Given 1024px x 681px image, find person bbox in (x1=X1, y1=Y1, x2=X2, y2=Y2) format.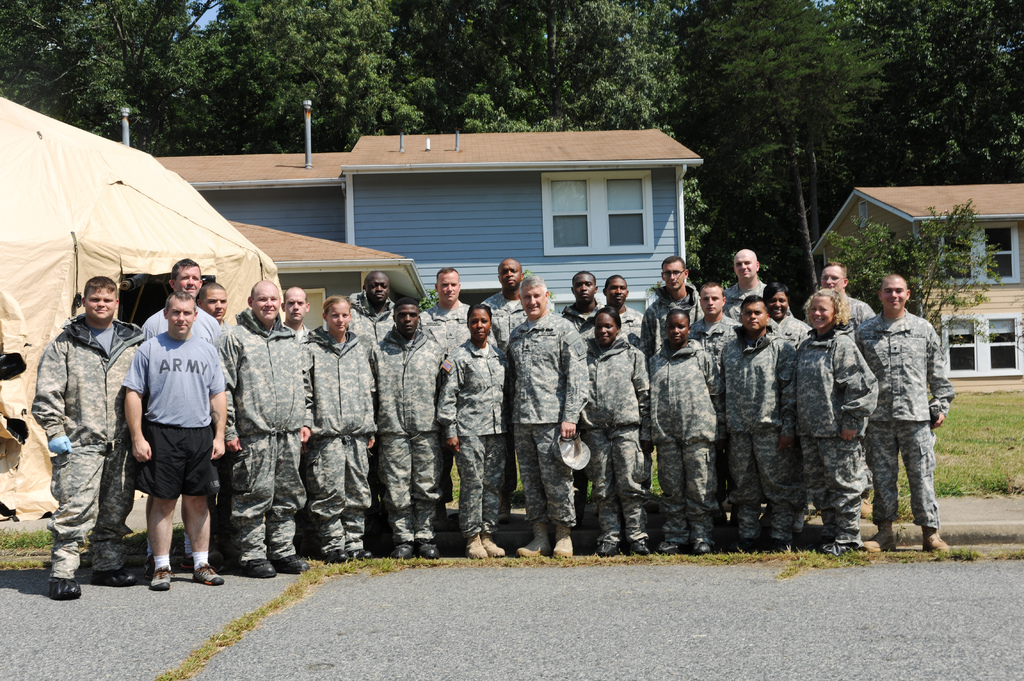
(x1=32, y1=276, x2=133, y2=602).
